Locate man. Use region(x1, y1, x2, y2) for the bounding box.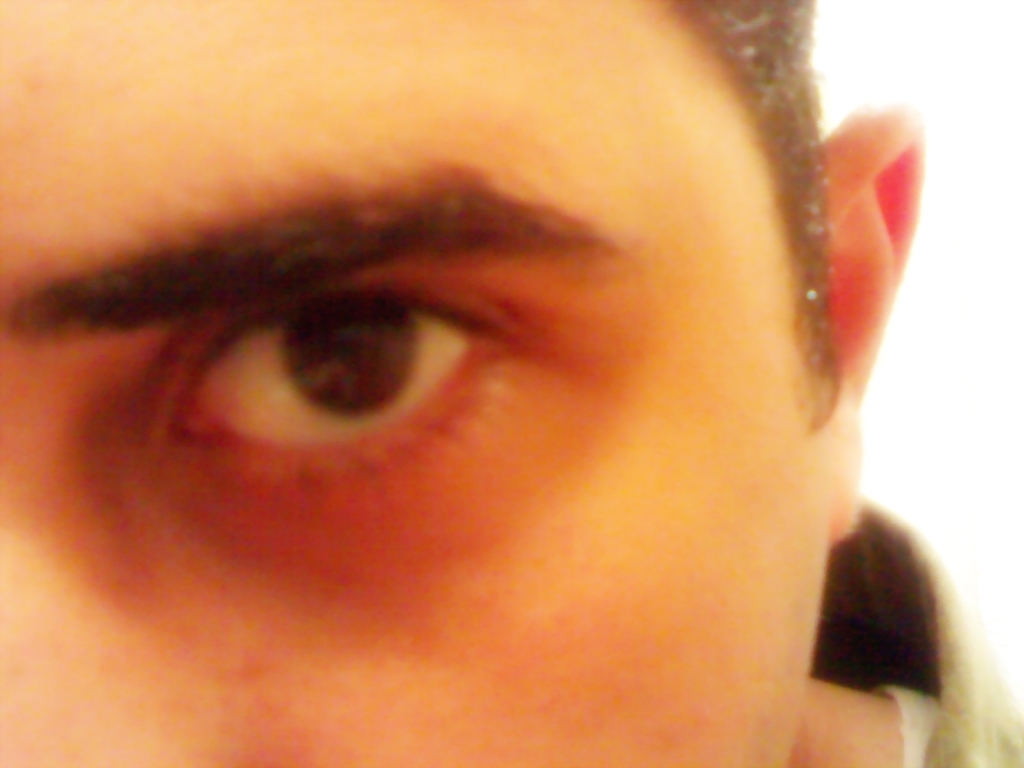
region(0, 38, 1002, 733).
